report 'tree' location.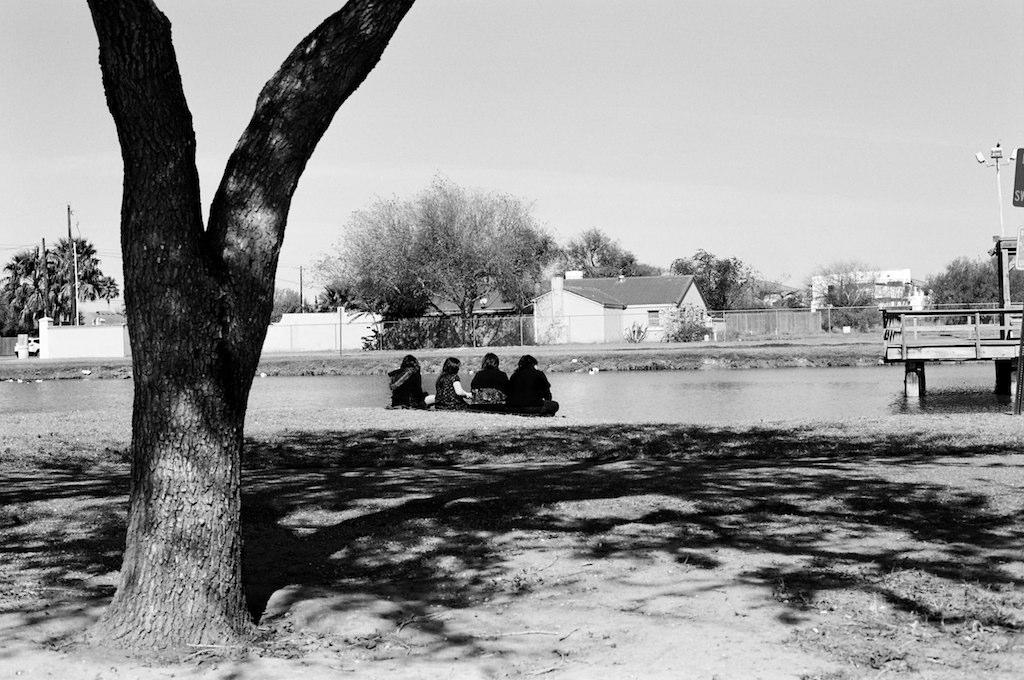
Report: 917/241/1023/323.
